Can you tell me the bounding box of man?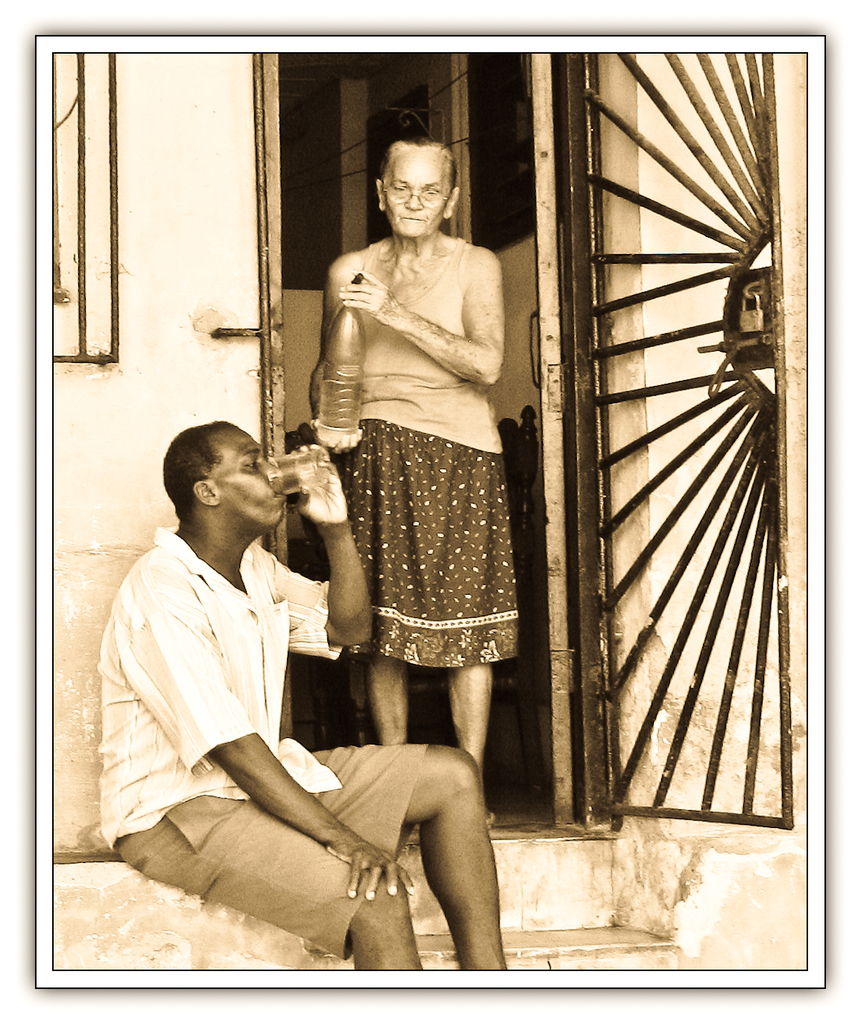
rect(90, 394, 431, 983).
